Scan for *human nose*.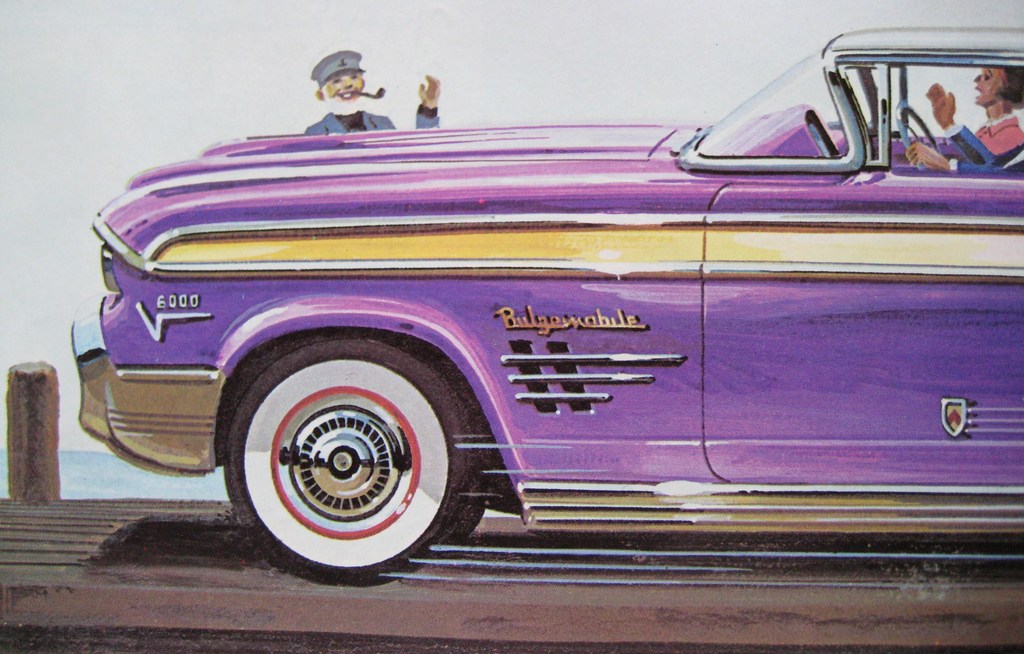
Scan result: region(345, 79, 353, 86).
